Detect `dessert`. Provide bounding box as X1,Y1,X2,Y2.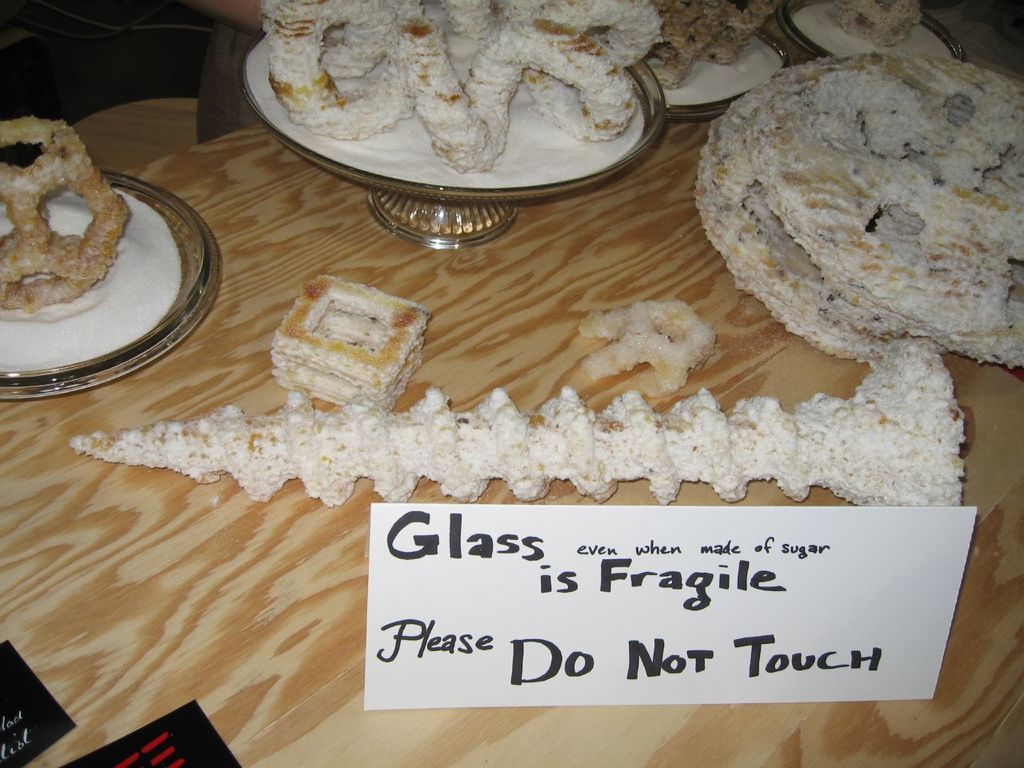
250,261,430,414.
